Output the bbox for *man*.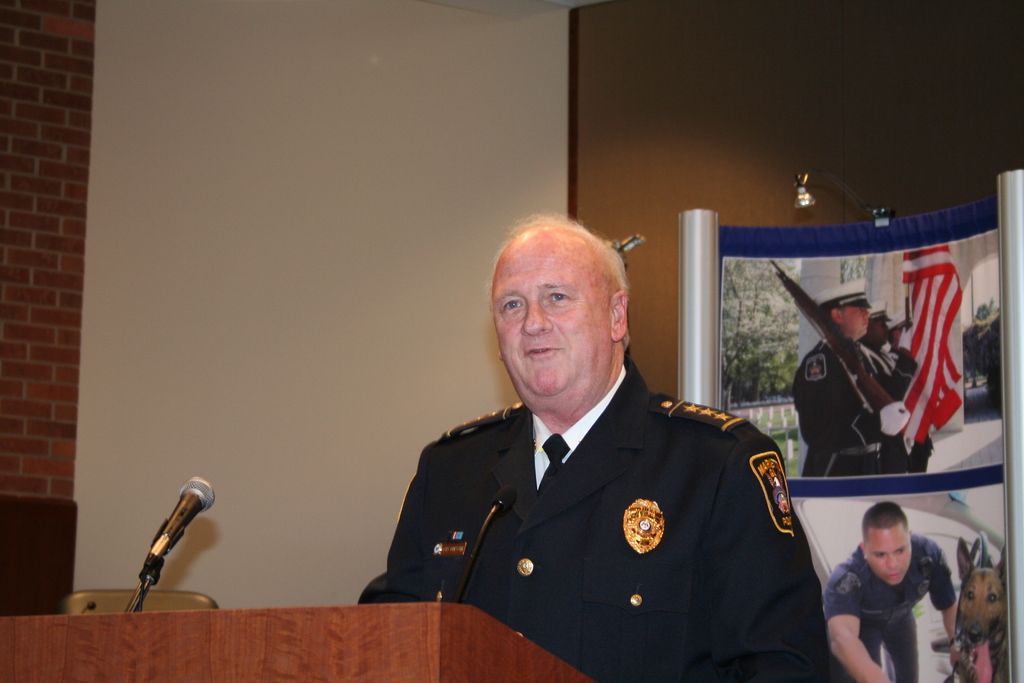
356:211:835:682.
